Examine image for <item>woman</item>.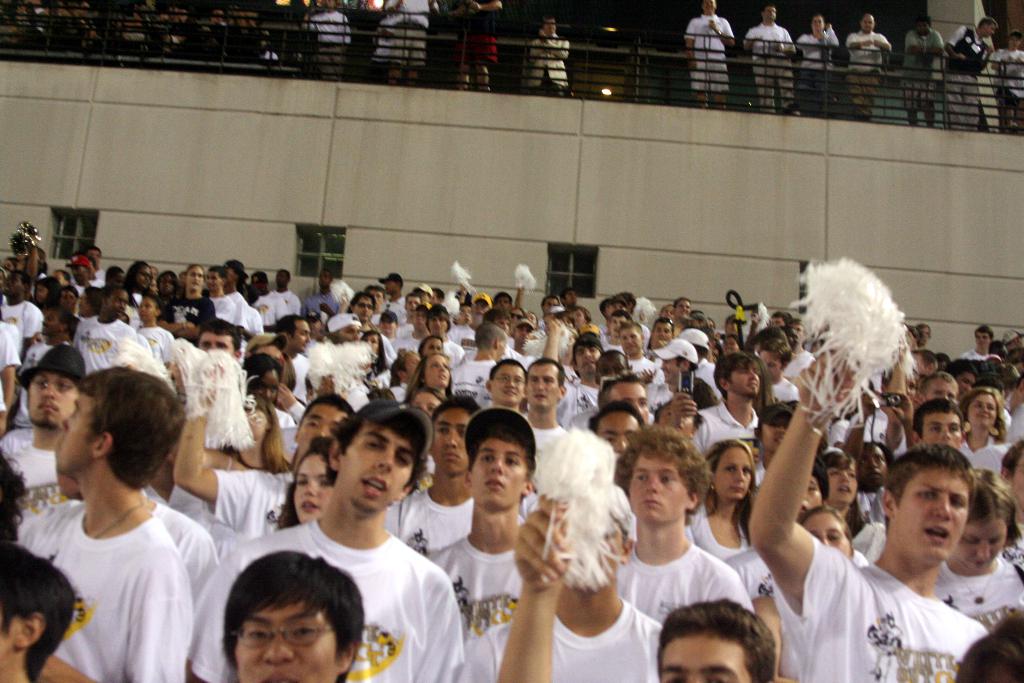
Examination result: rect(952, 387, 1005, 461).
